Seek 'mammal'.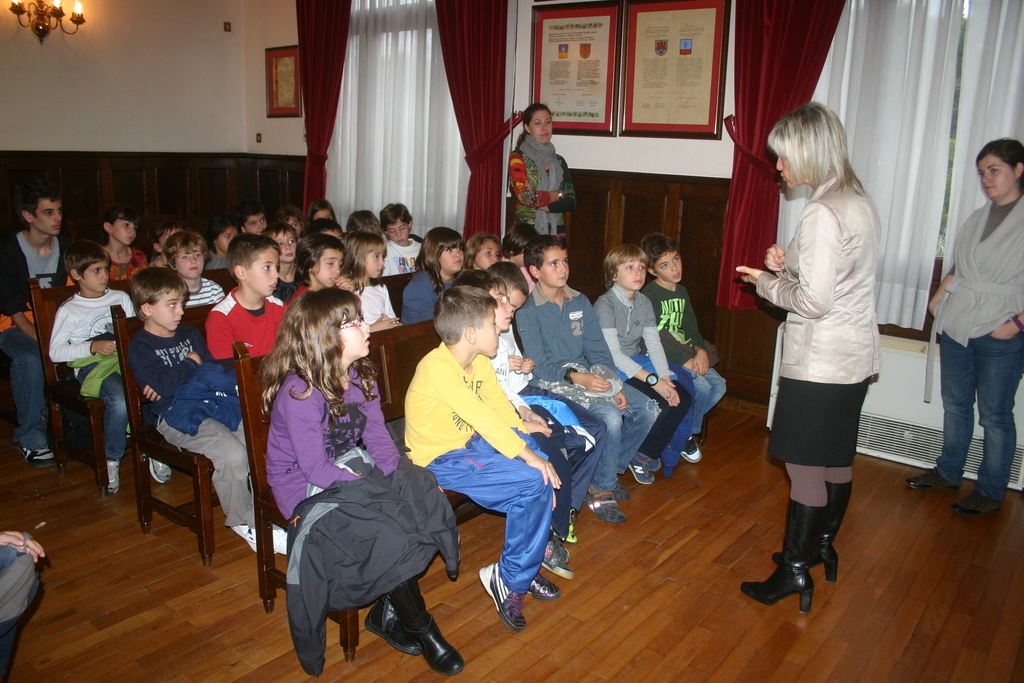
x1=483 y1=259 x2=605 y2=541.
